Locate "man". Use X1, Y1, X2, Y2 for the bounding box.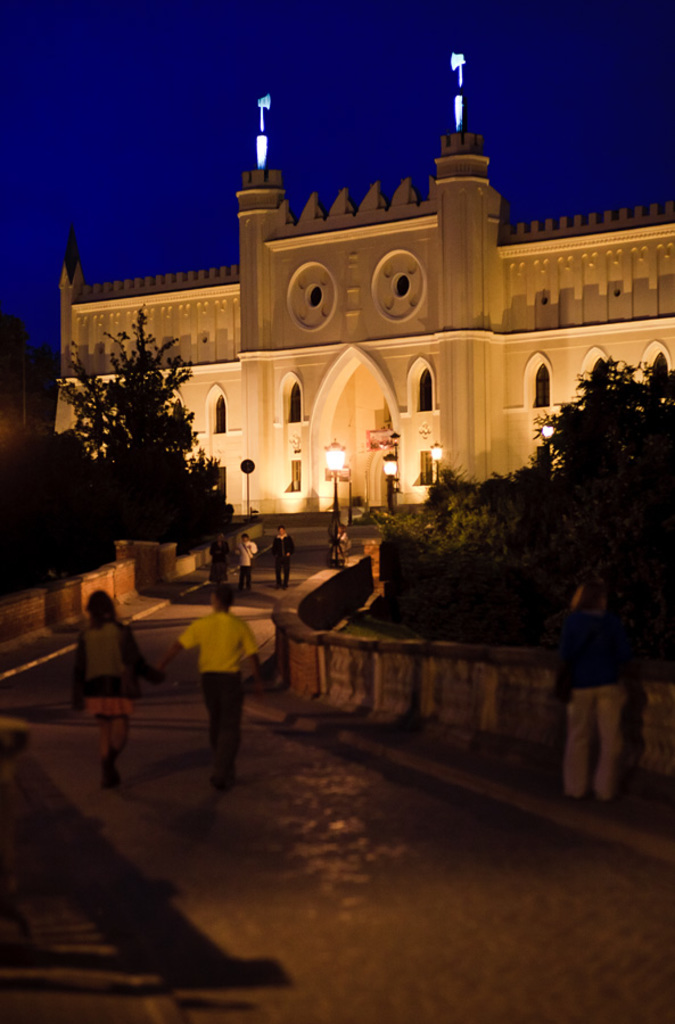
174, 589, 267, 795.
